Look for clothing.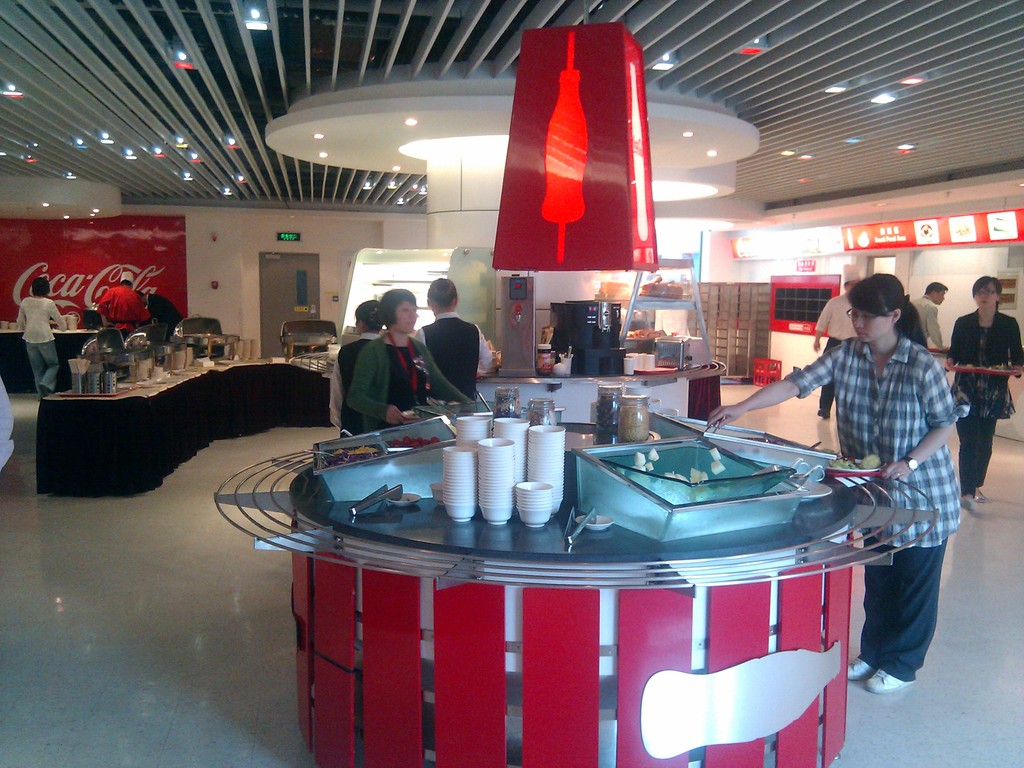
Found: [x1=137, y1=291, x2=182, y2=338].
